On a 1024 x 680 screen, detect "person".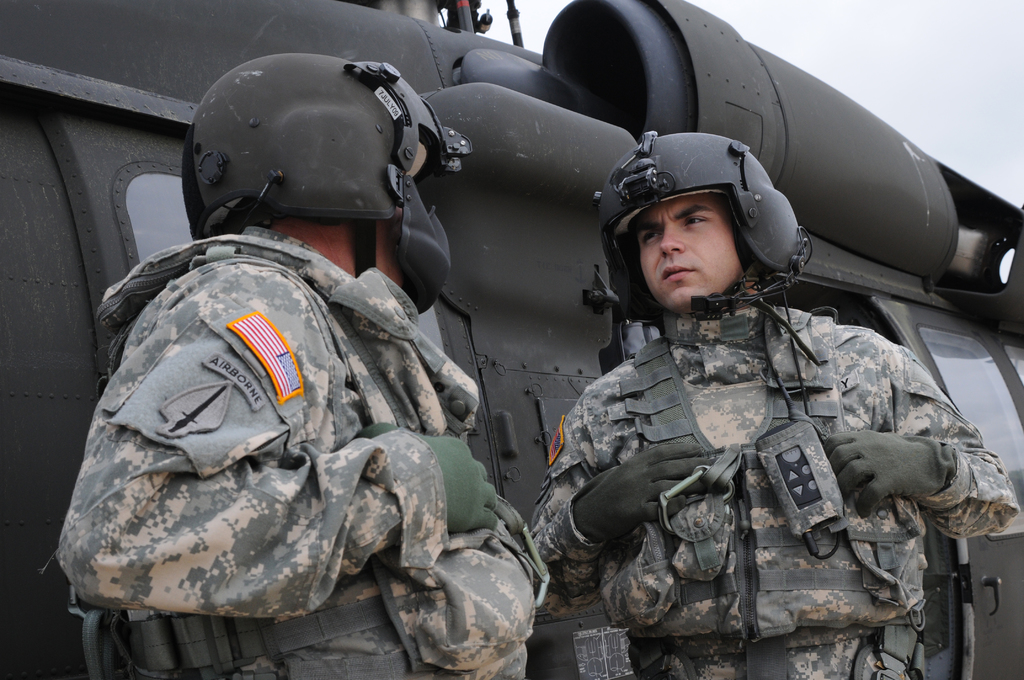
{"left": 527, "top": 130, "right": 1020, "bottom": 679}.
